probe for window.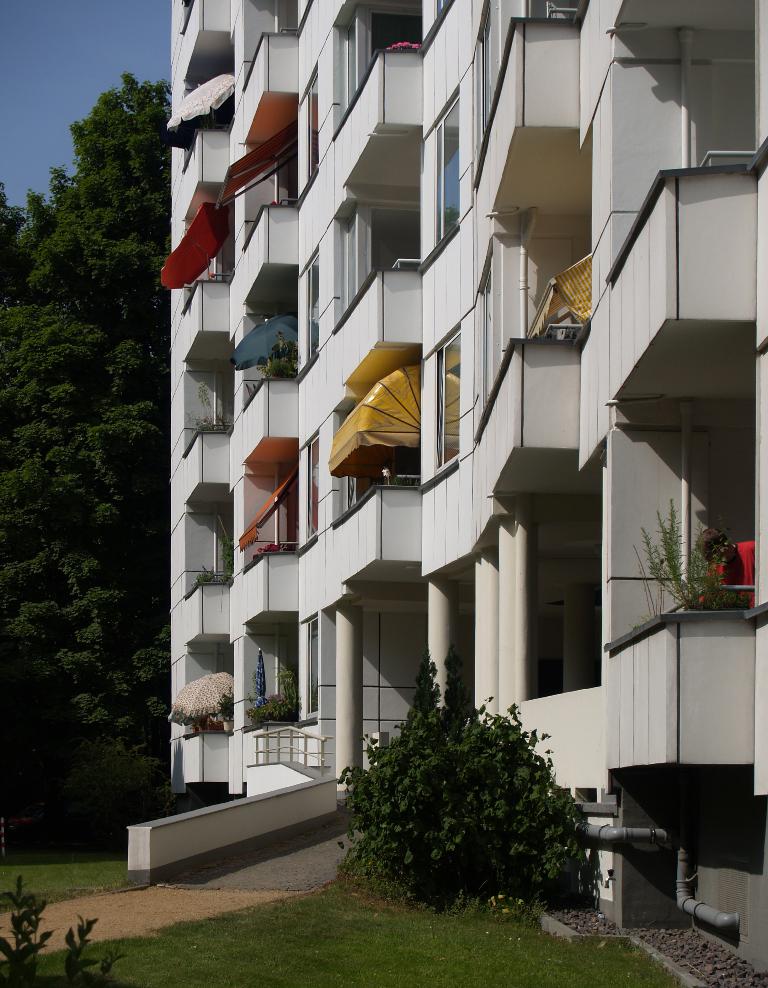
Probe result: box=[418, 324, 463, 493].
